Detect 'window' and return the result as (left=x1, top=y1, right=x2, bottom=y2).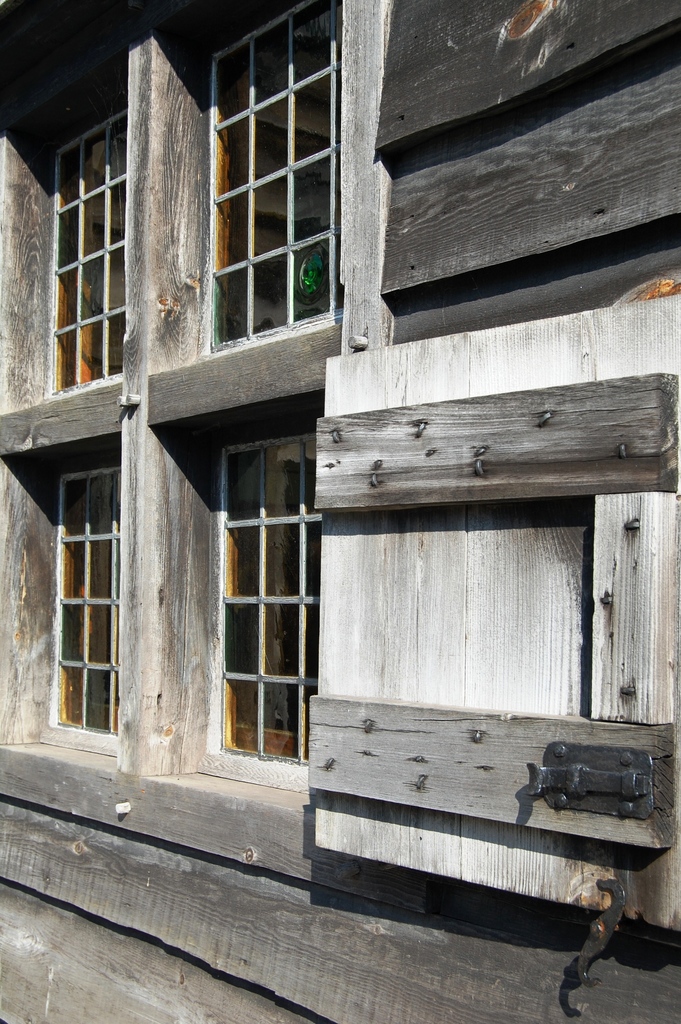
(left=218, top=431, right=322, bottom=767).
